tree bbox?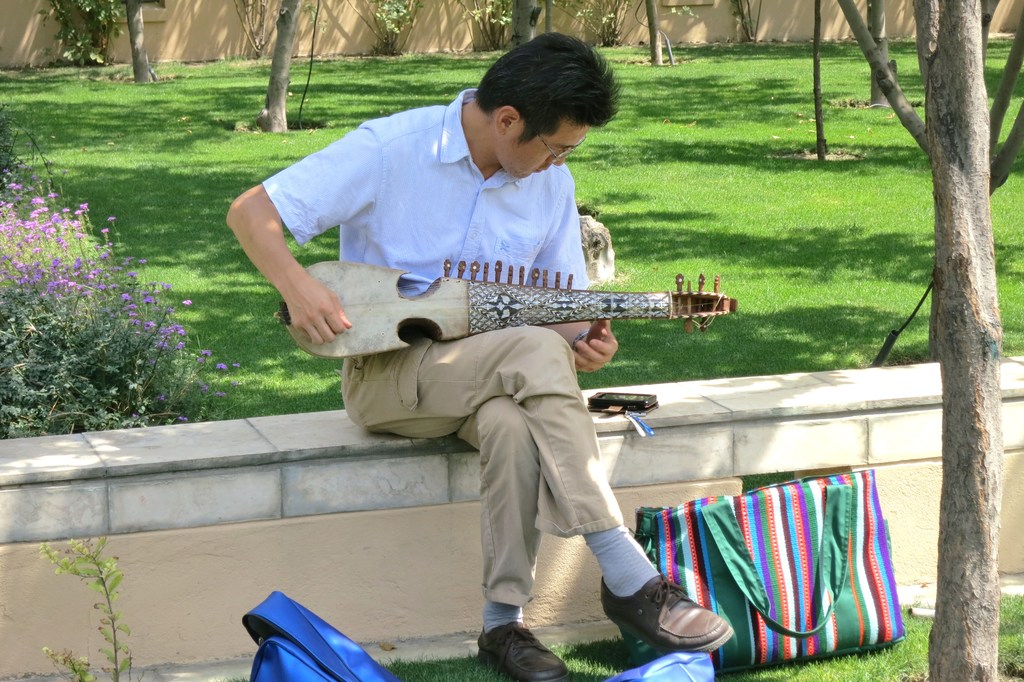
28, 0, 762, 142
